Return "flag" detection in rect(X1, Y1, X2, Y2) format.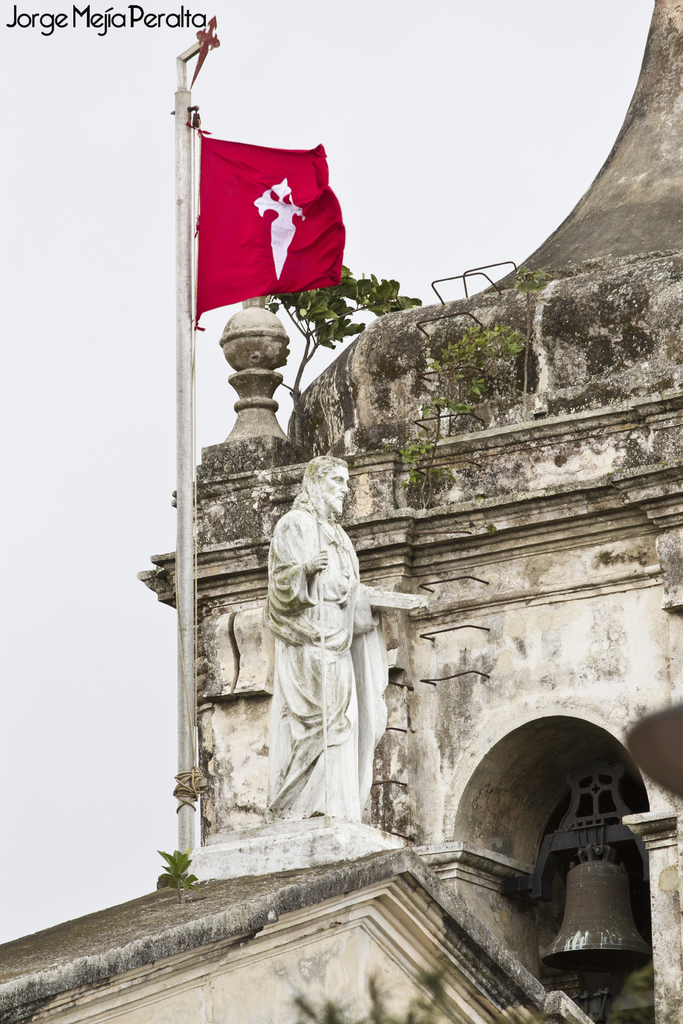
rect(181, 96, 343, 317).
